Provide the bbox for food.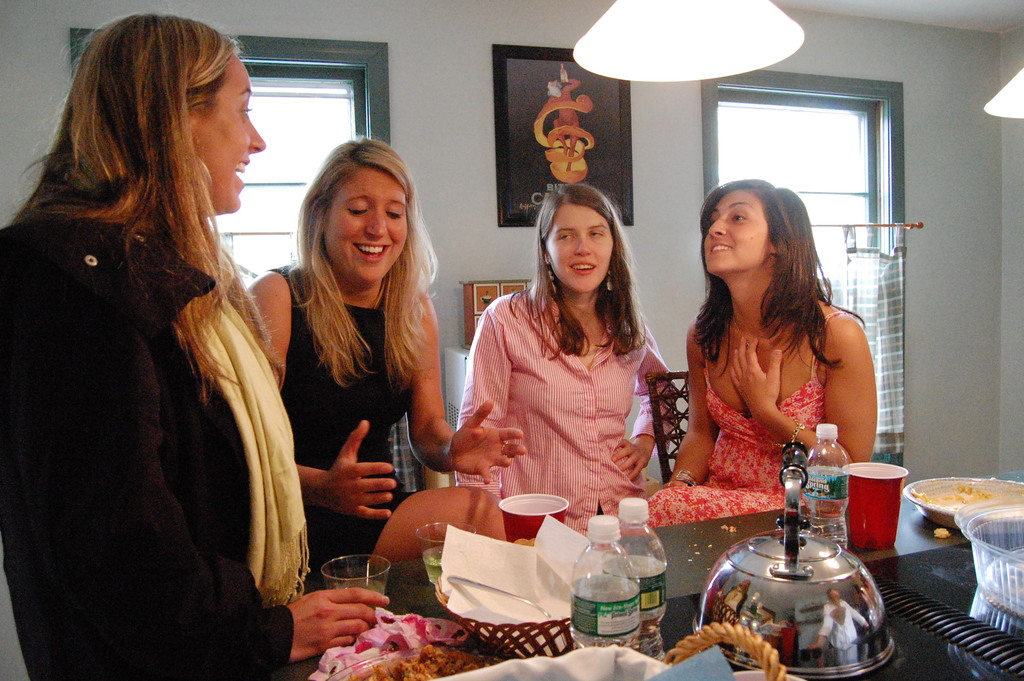
(913,485,988,510).
